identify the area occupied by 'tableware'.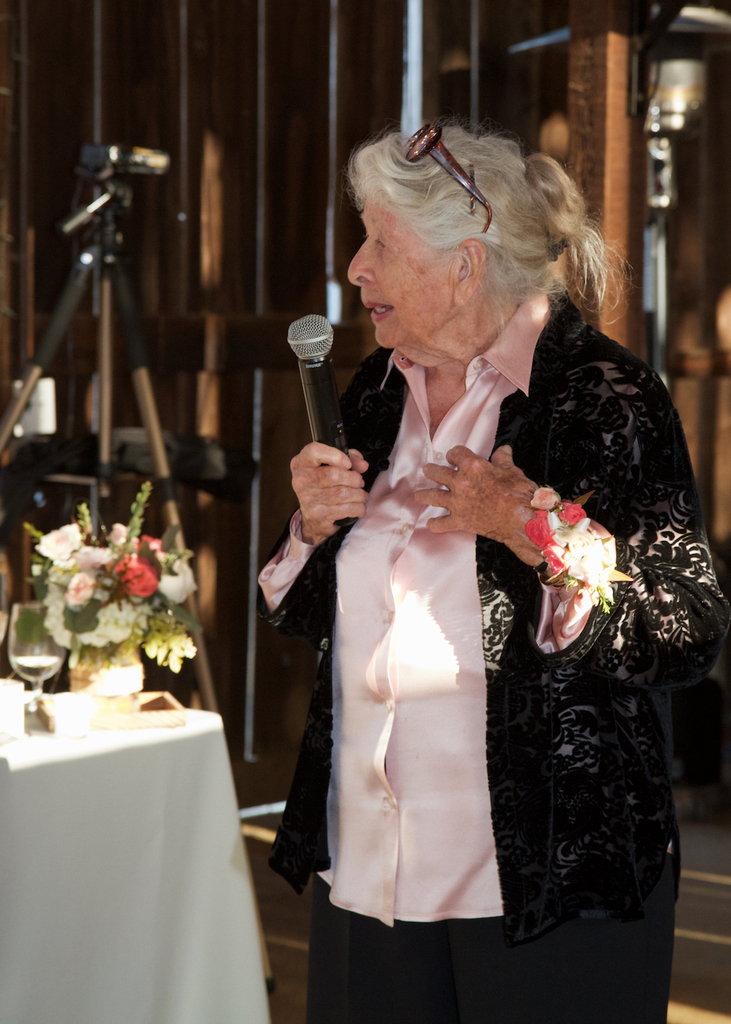
Area: <box>9,601,72,735</box>.
